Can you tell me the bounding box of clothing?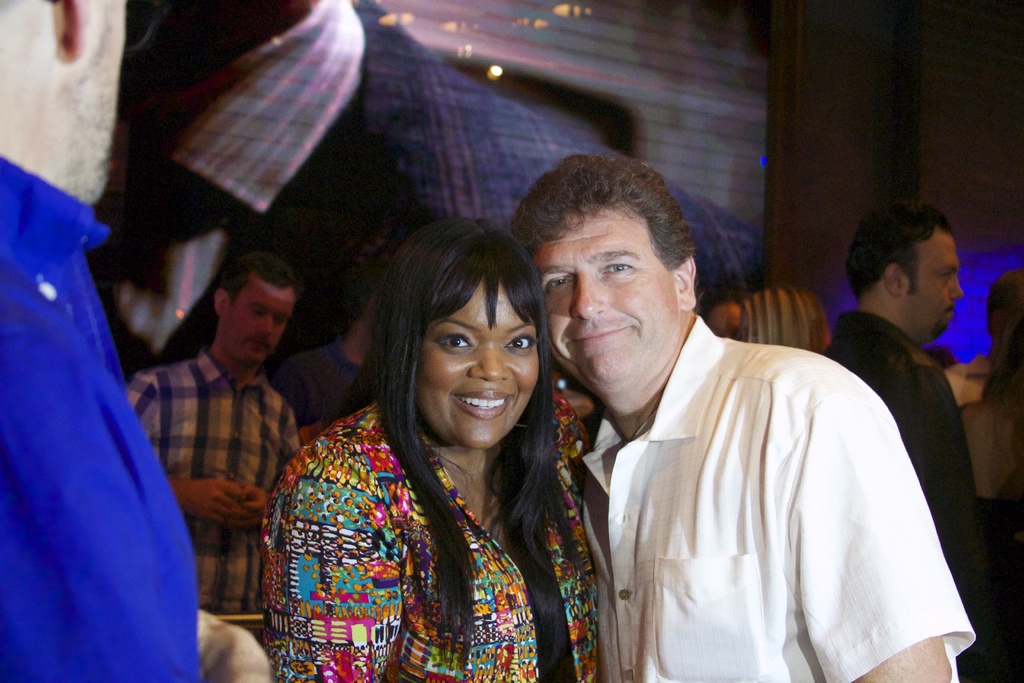
(x1=0, y1=155, x2=196, y2=682).
